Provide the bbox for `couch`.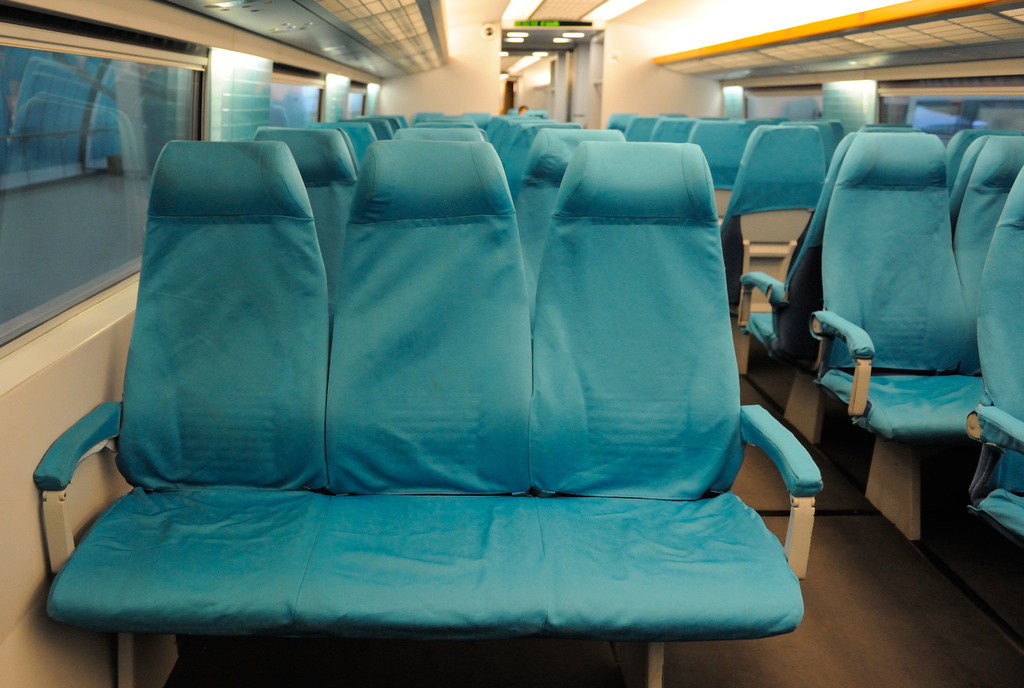
detection(0, 115, 892, 687).
